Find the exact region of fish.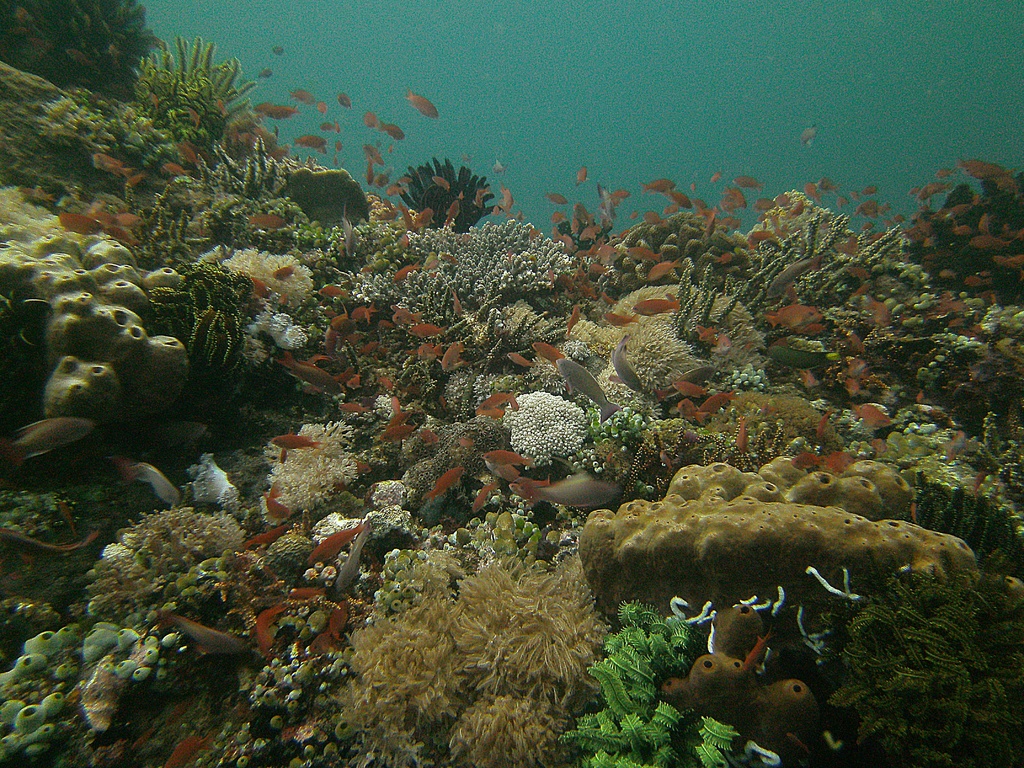
Exact region: <box>494,184,514,209</box>.
